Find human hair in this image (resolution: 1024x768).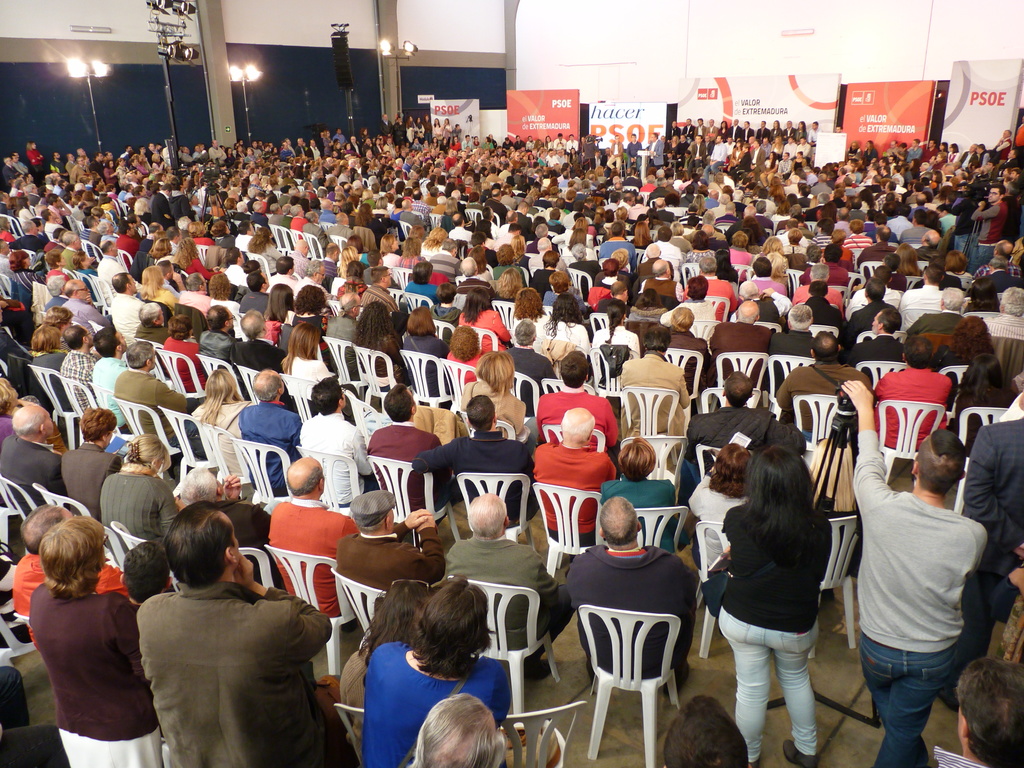
<bbox>41, 206, 47, 222</bbox>.
